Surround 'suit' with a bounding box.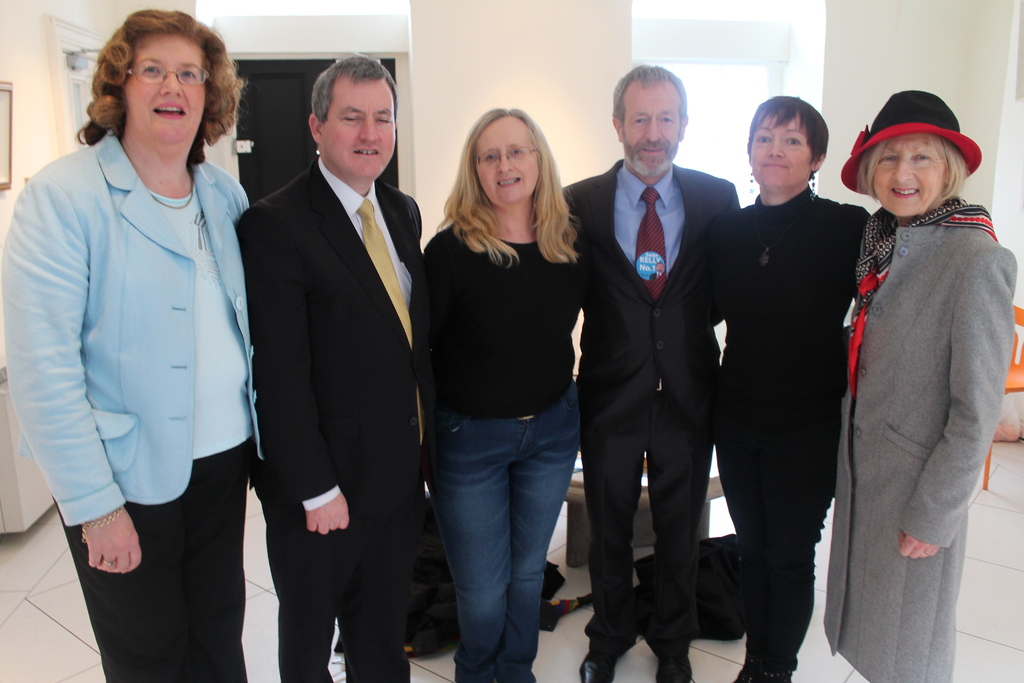
0/129/251/682.
